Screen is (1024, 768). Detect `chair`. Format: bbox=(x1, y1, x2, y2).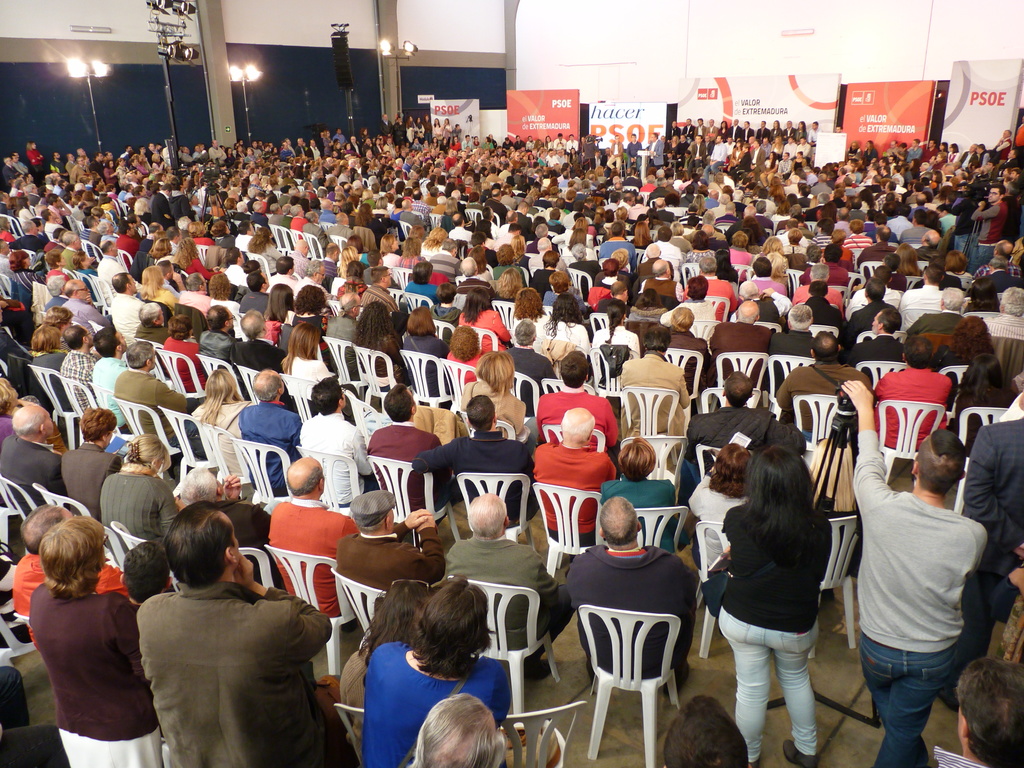
bbox=(364, 457, 463, 554).
